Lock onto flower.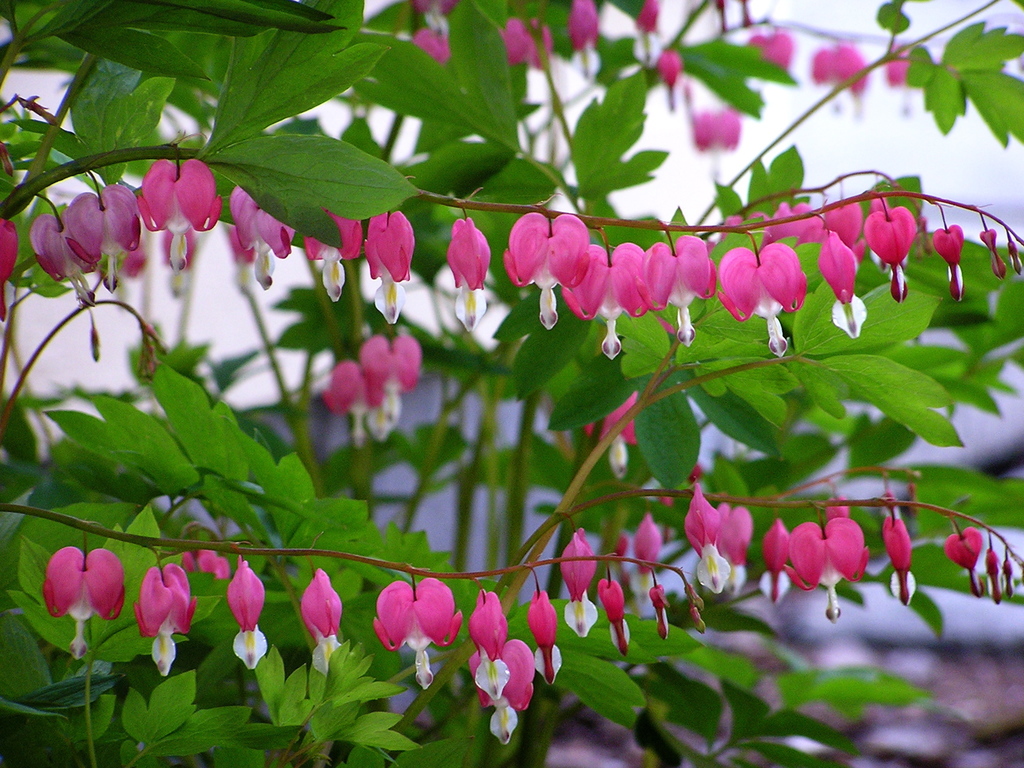
Locked: (410,0,461,56).
